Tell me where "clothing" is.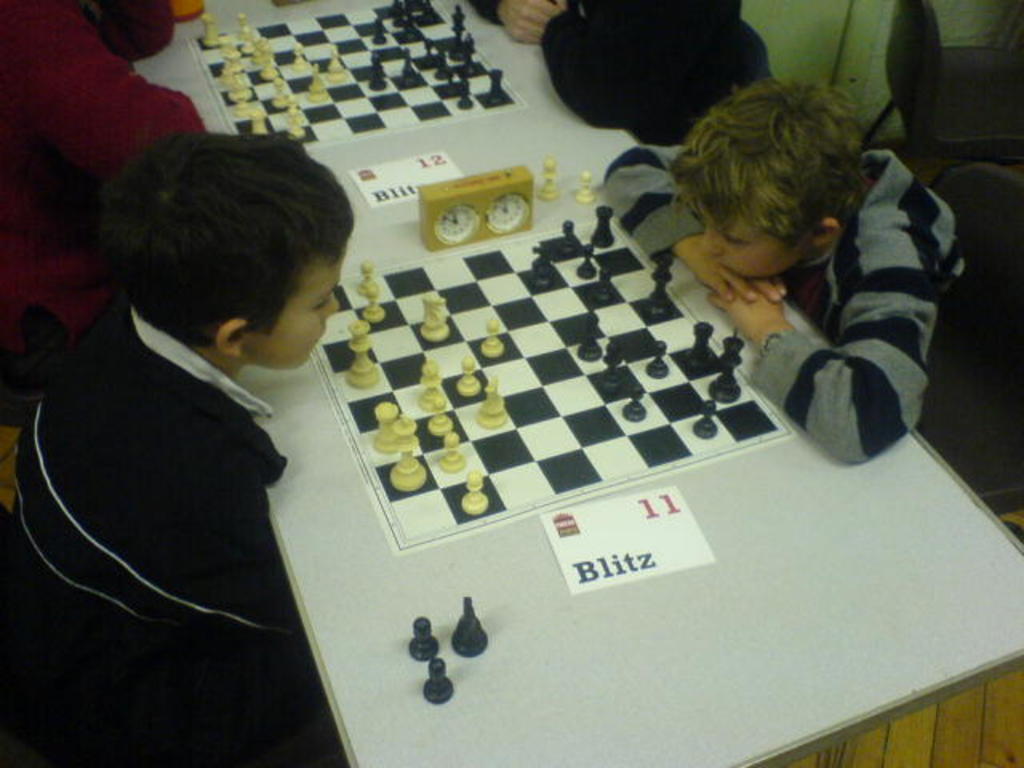
"clothing" is at 0,0,213,406.
